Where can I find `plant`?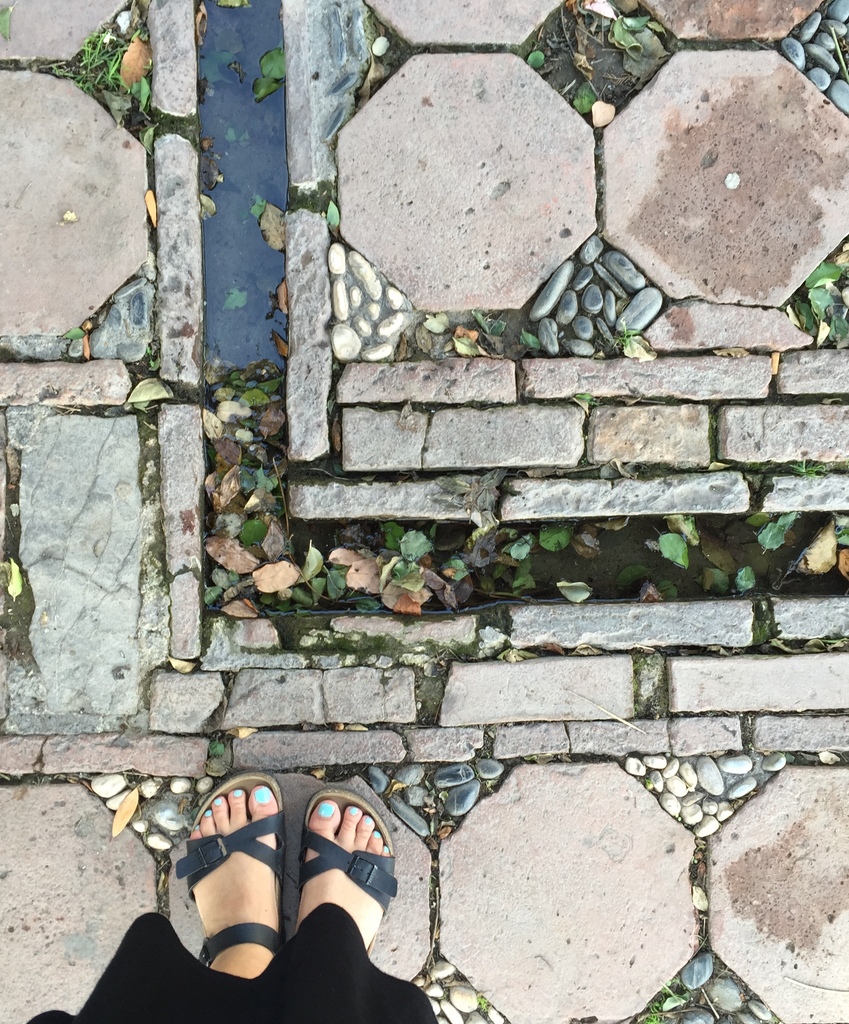
You can find it at [778, 0, 848, 120].
